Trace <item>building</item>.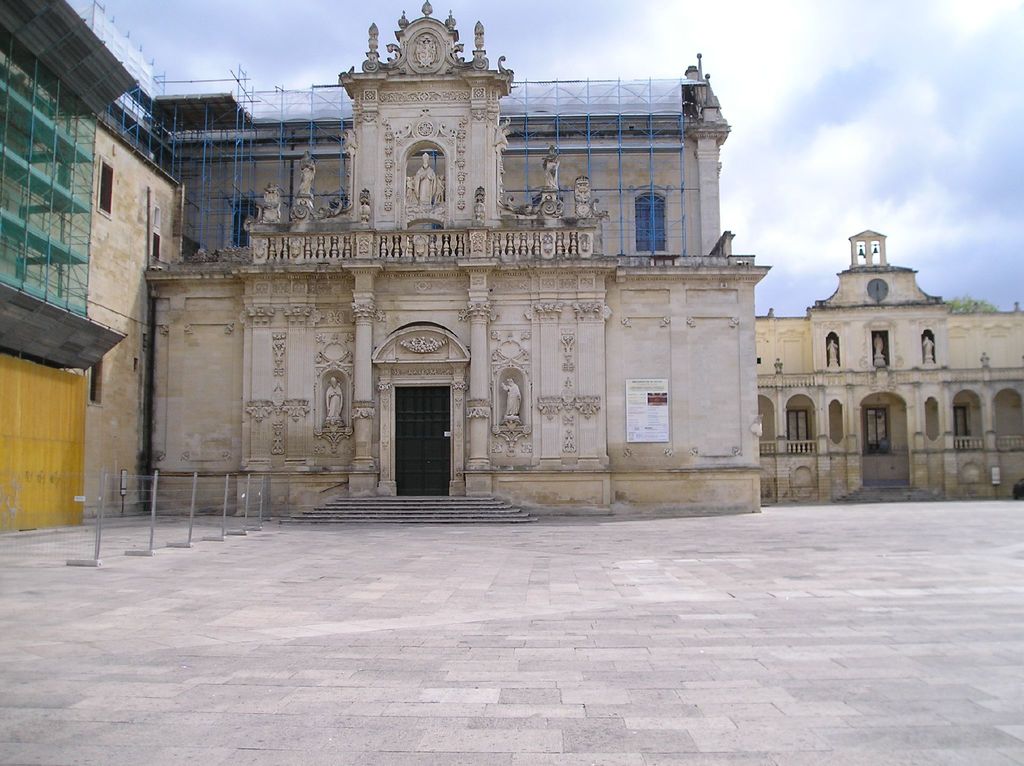
Traced to (754, 227, 1023, 503).
